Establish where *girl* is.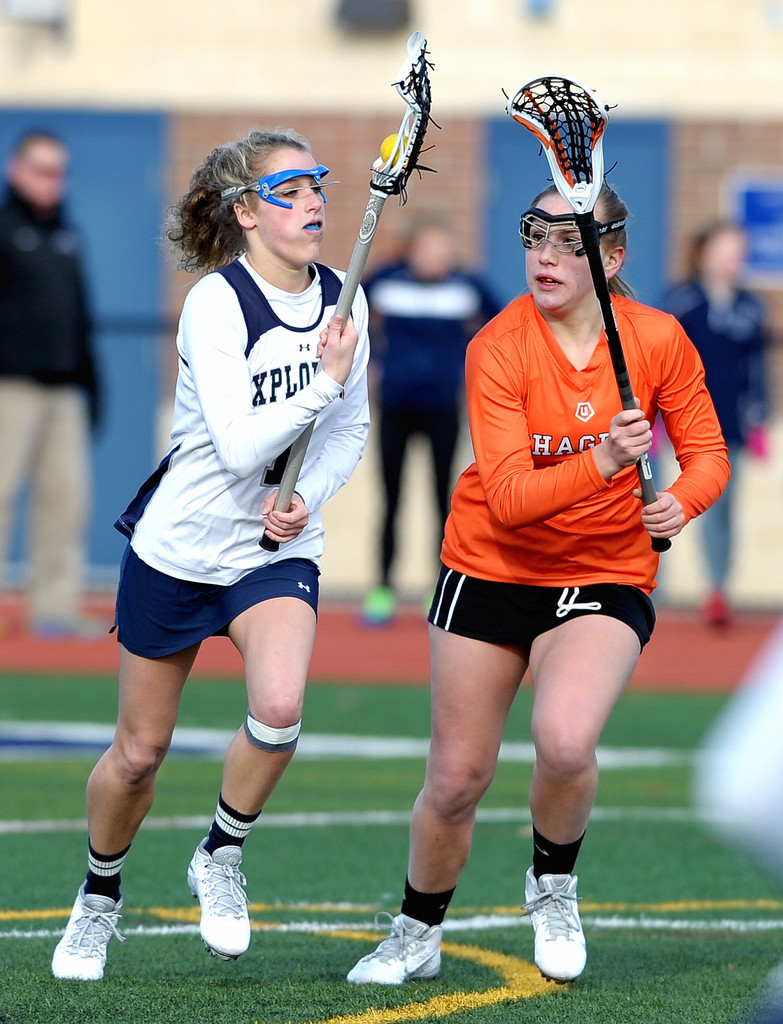
Established at 338,162,705,963.
